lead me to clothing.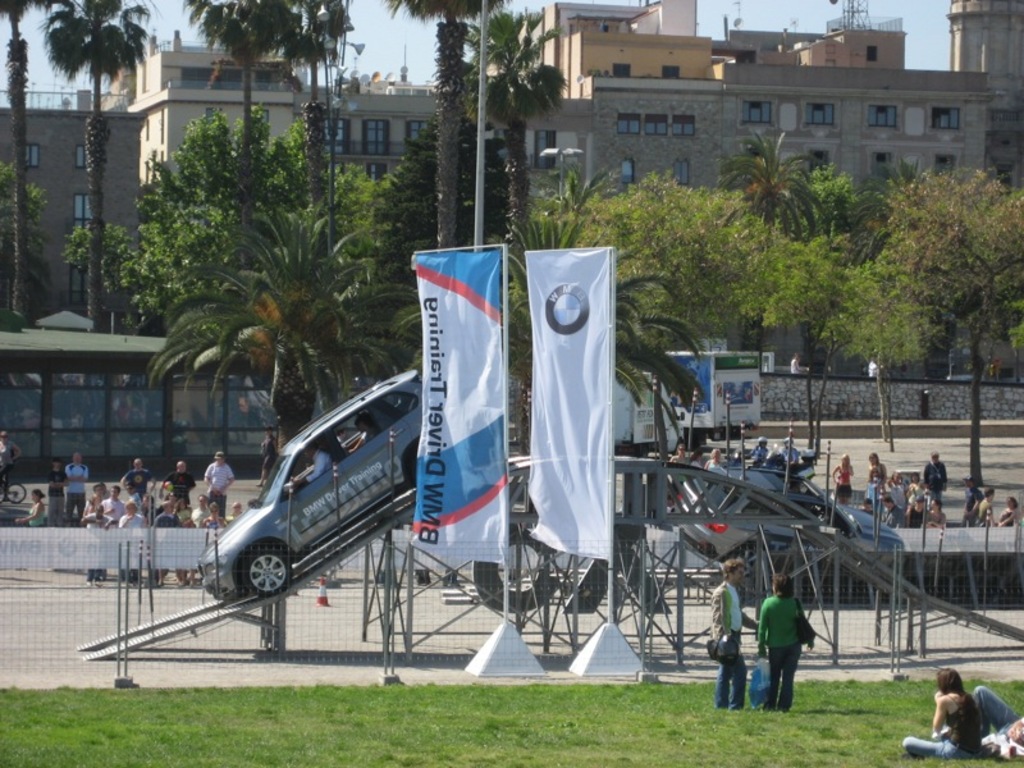
Lead to x1=750 y1=596 x2=820 y2=713.
